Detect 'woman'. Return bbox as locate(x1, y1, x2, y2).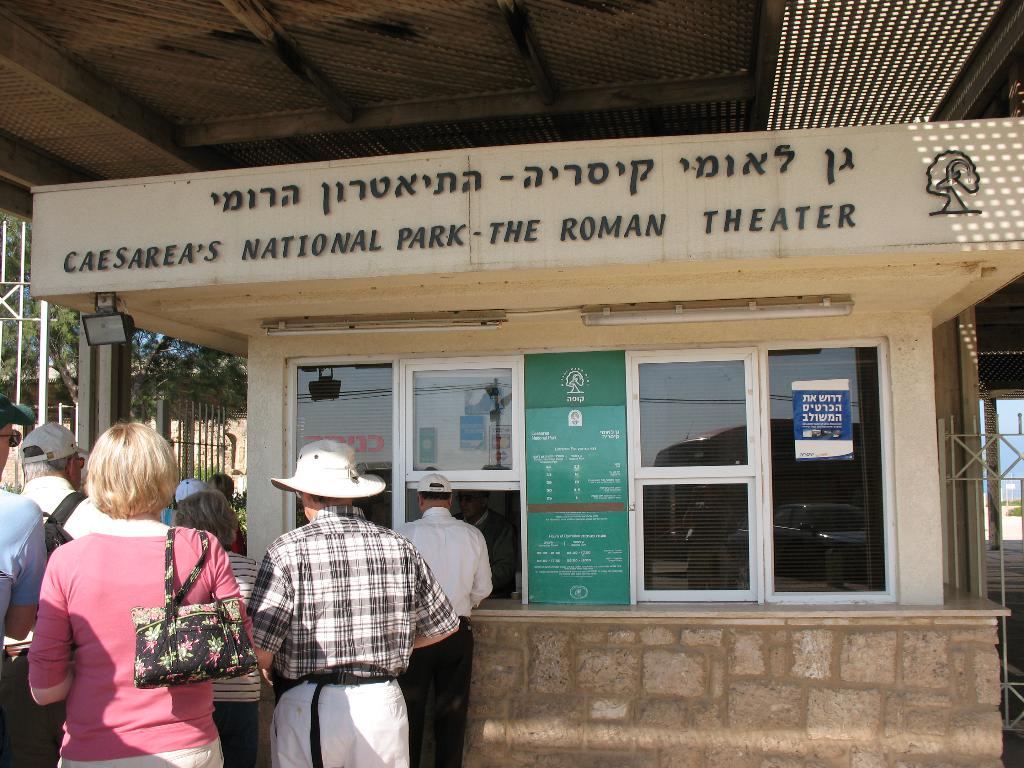
locate(172, 490, 267, 767).
